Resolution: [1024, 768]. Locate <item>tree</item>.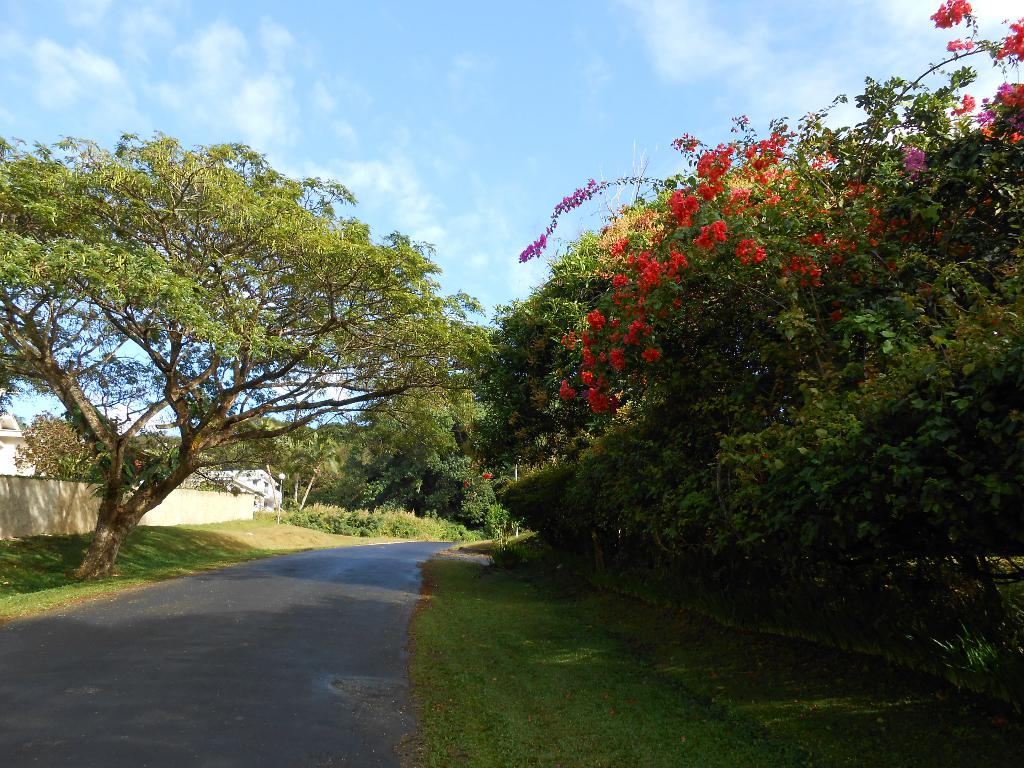
201:410:360:517.
